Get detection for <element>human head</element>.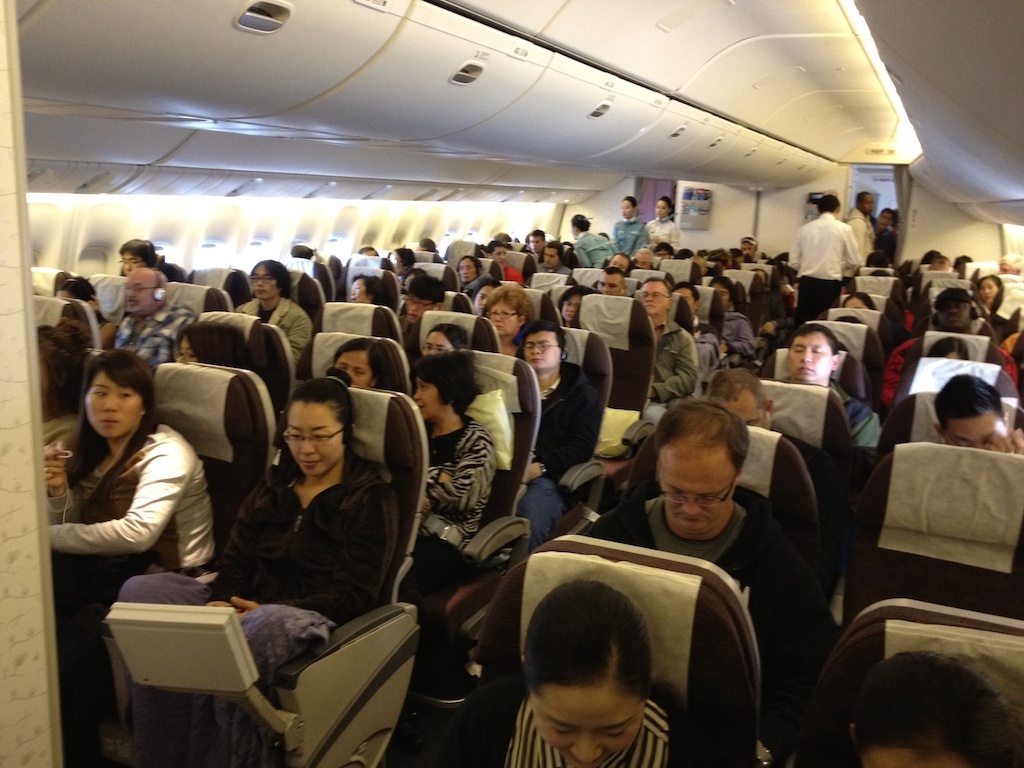
Detection: bbox(864, 247, 890, 265).
